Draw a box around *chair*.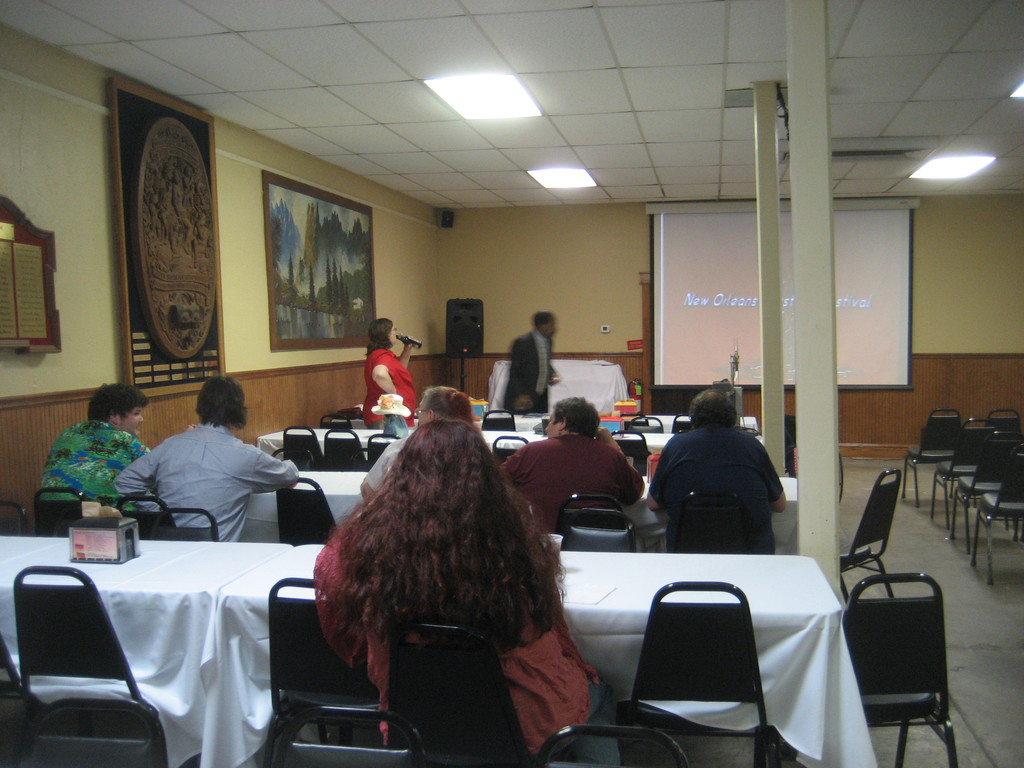
bbox=(6, 556, 172, 767).
